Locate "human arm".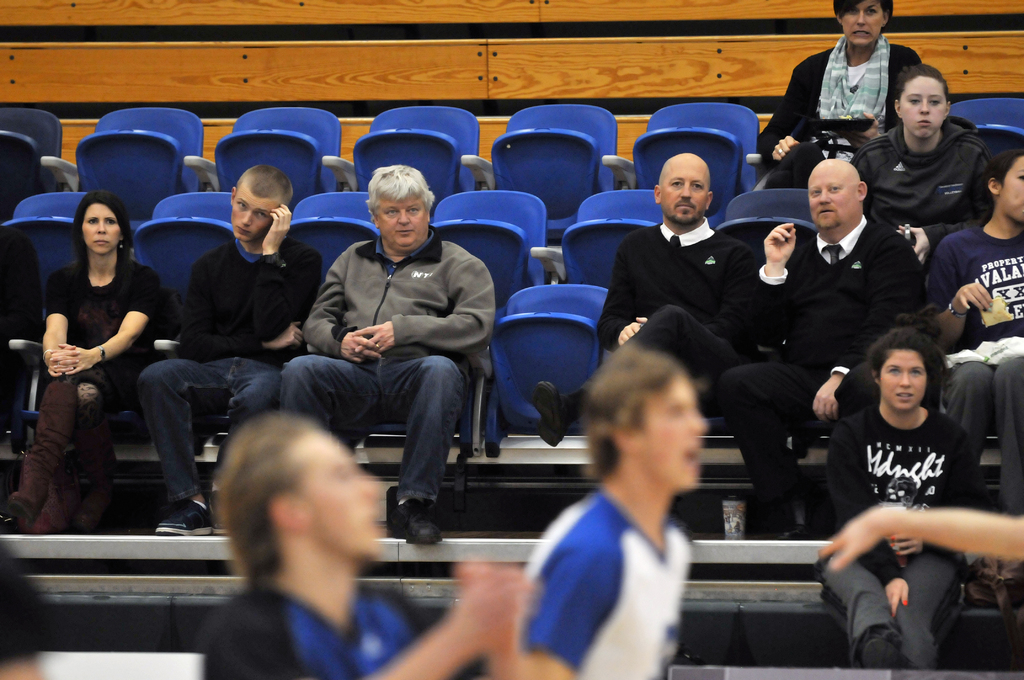
Bounding box: bbox(895, 215, 976, 266).
